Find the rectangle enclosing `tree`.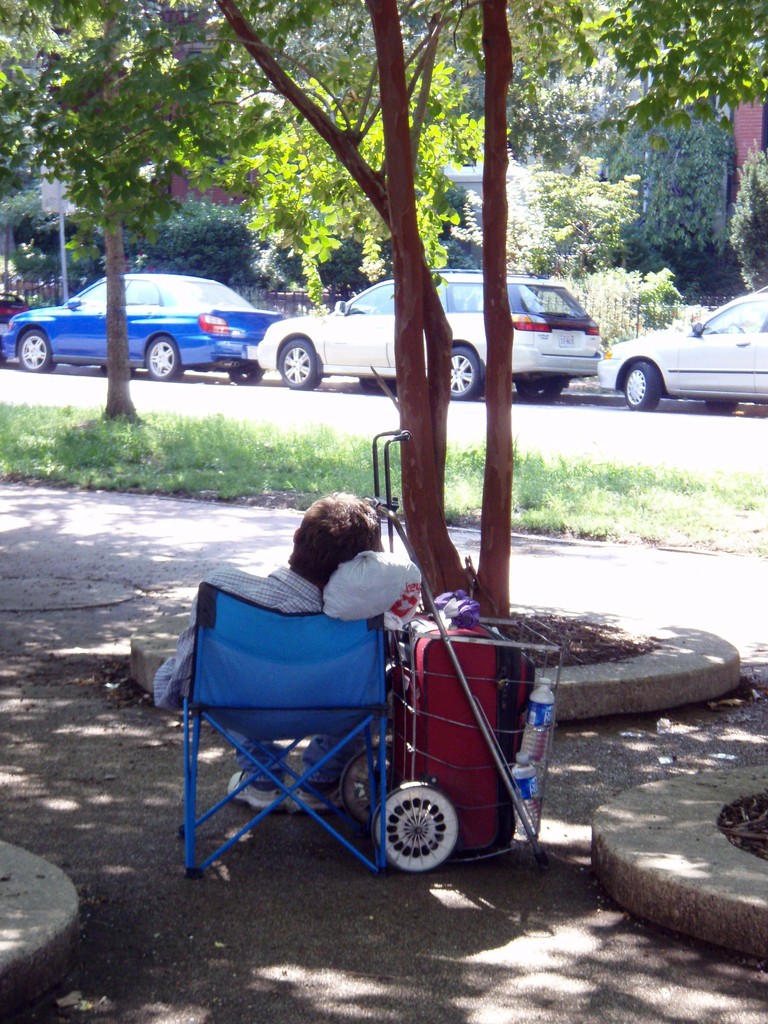
<region>595, 0, 767, 132</region>.
